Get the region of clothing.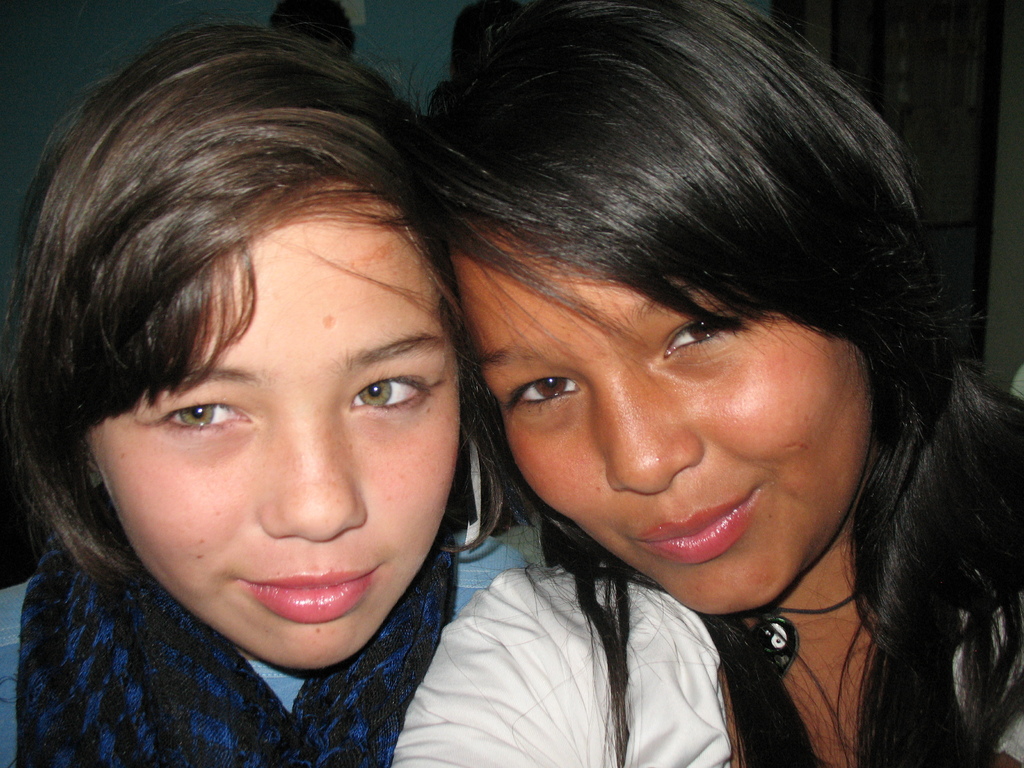
box=[392, 565, 1023, 767].
